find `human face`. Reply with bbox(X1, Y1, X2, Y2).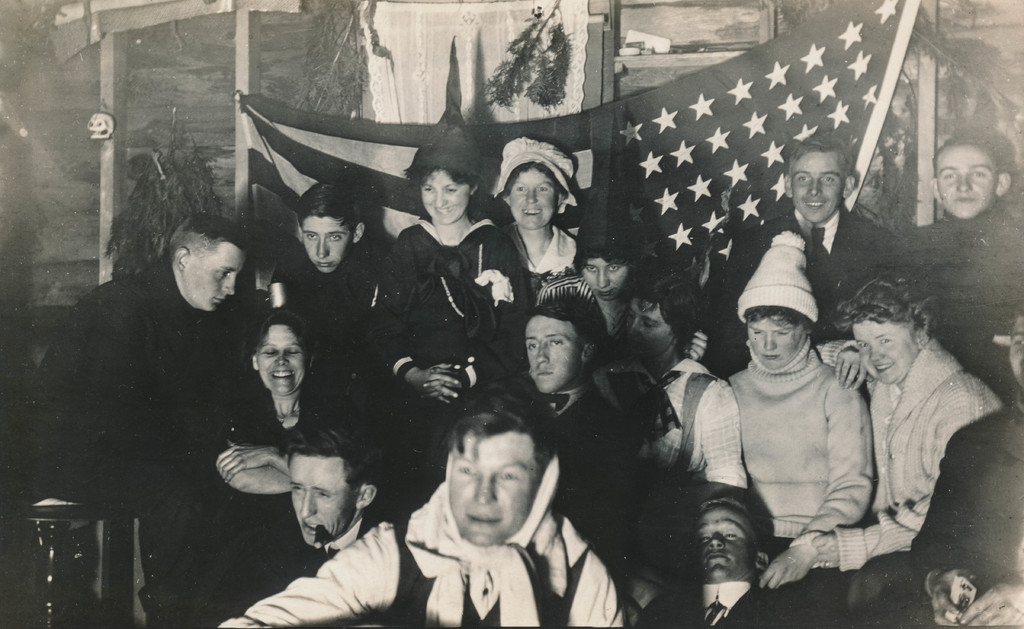
bbox(426, 170, 474, 224).
